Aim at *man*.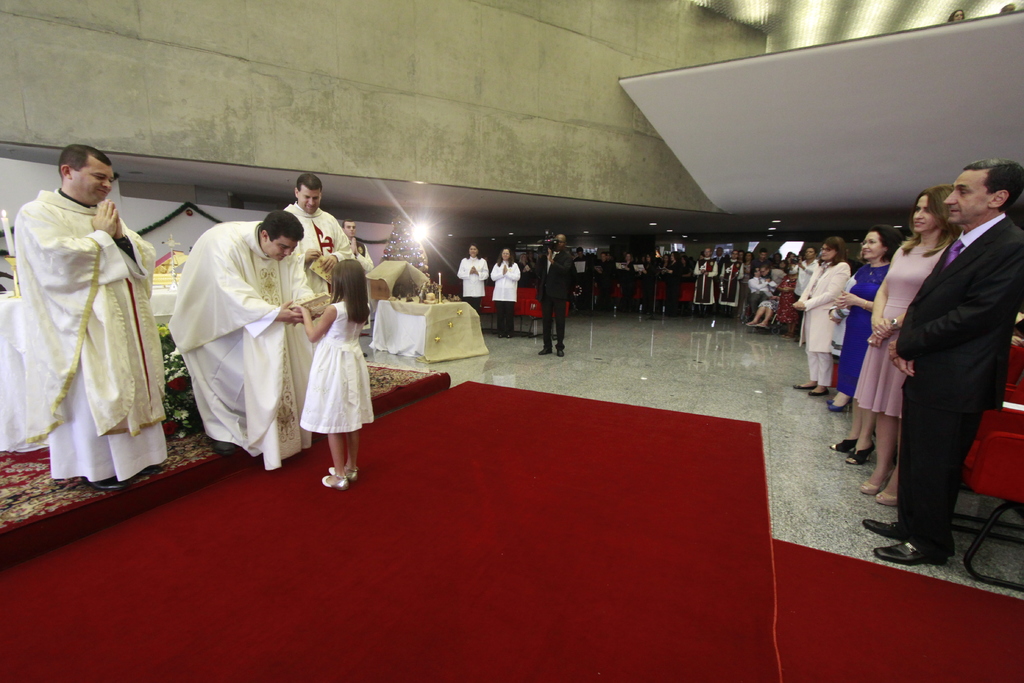
Aimed at select_region(17, 144, 164, 498).
